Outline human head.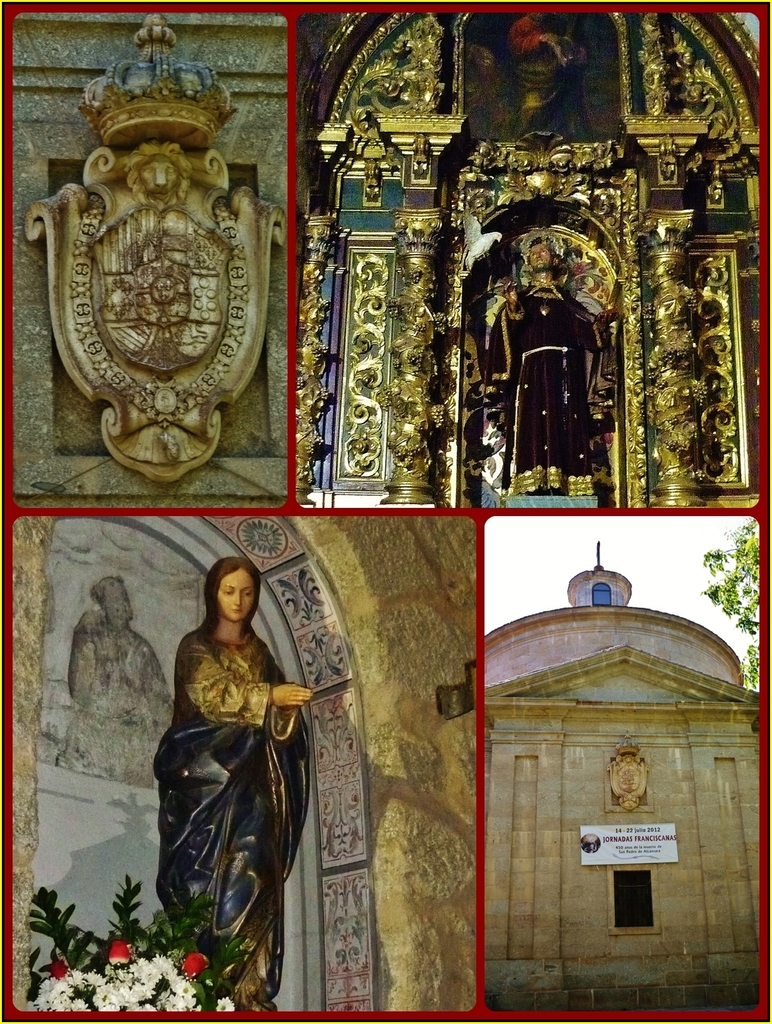
Outline: 200:550:272:625.
